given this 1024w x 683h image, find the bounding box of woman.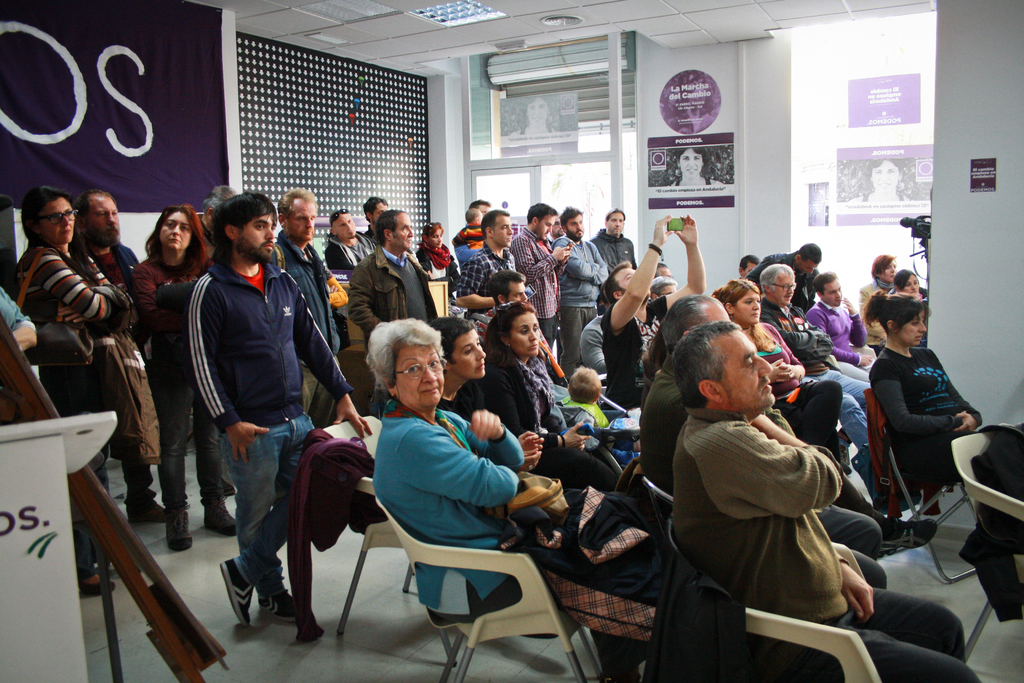
863,290,1023,489.
